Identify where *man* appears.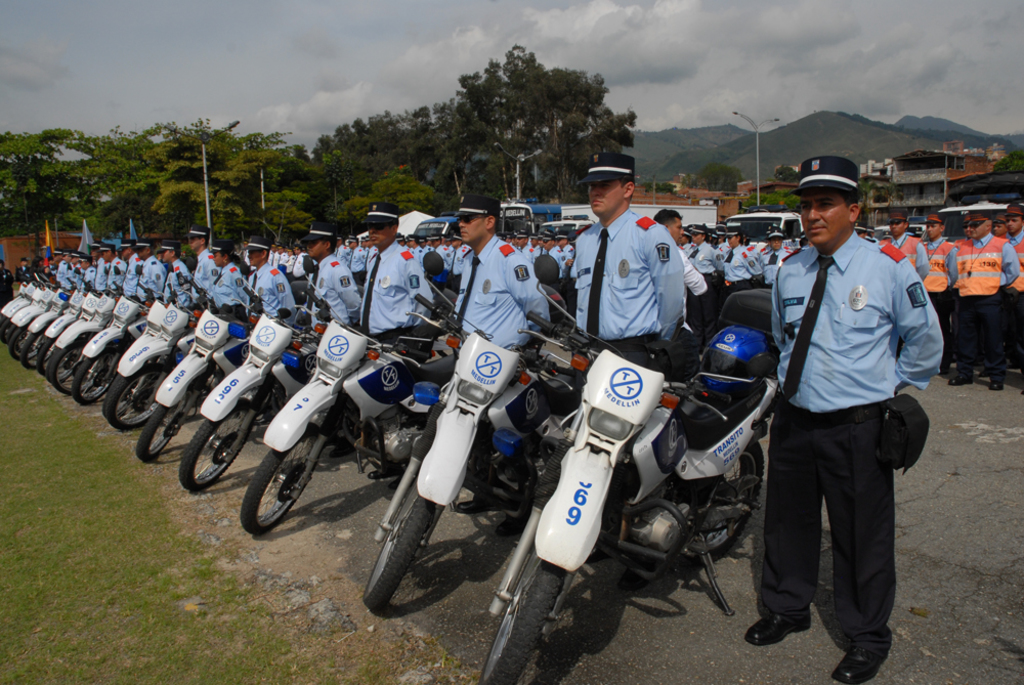
Appears at box=[274, 244, 291, 270].
